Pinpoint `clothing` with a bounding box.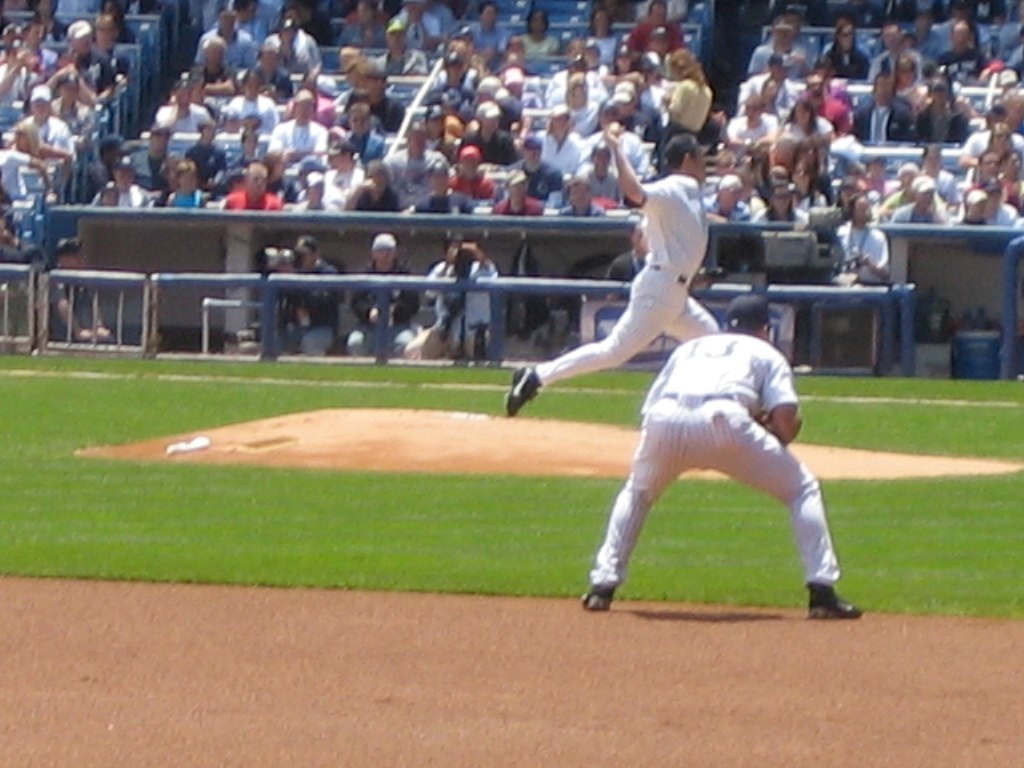
crop(626, 20, 682, 44).
